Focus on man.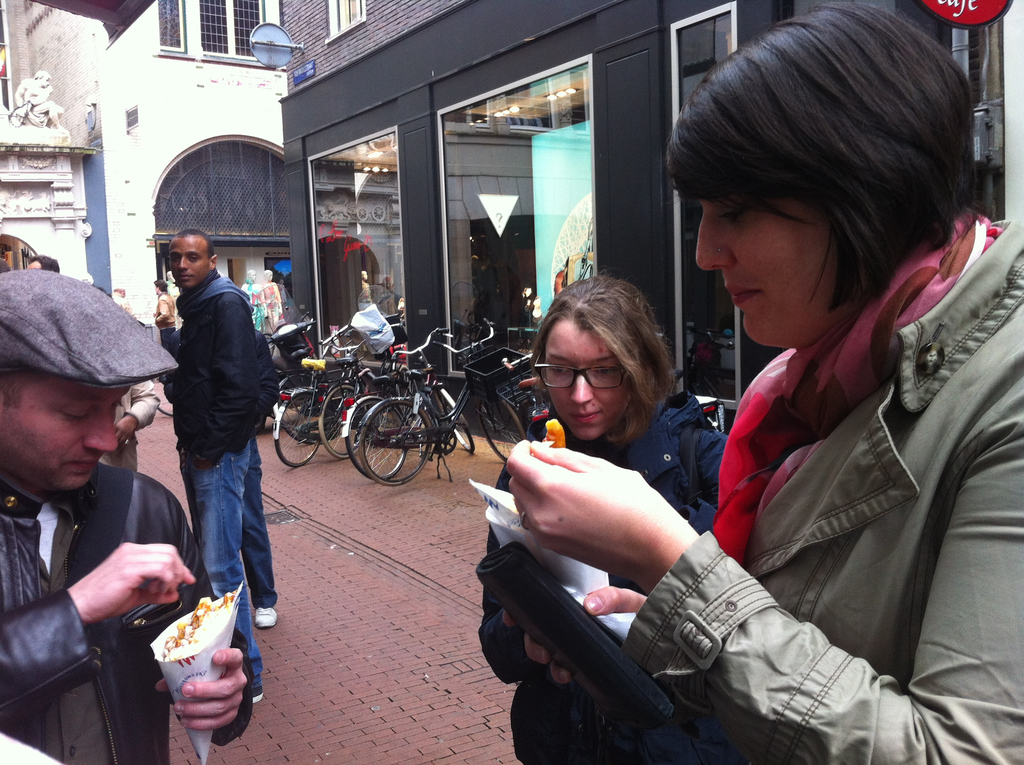
Focused at [x1=0, y1=267, x2=267, y2=764].
